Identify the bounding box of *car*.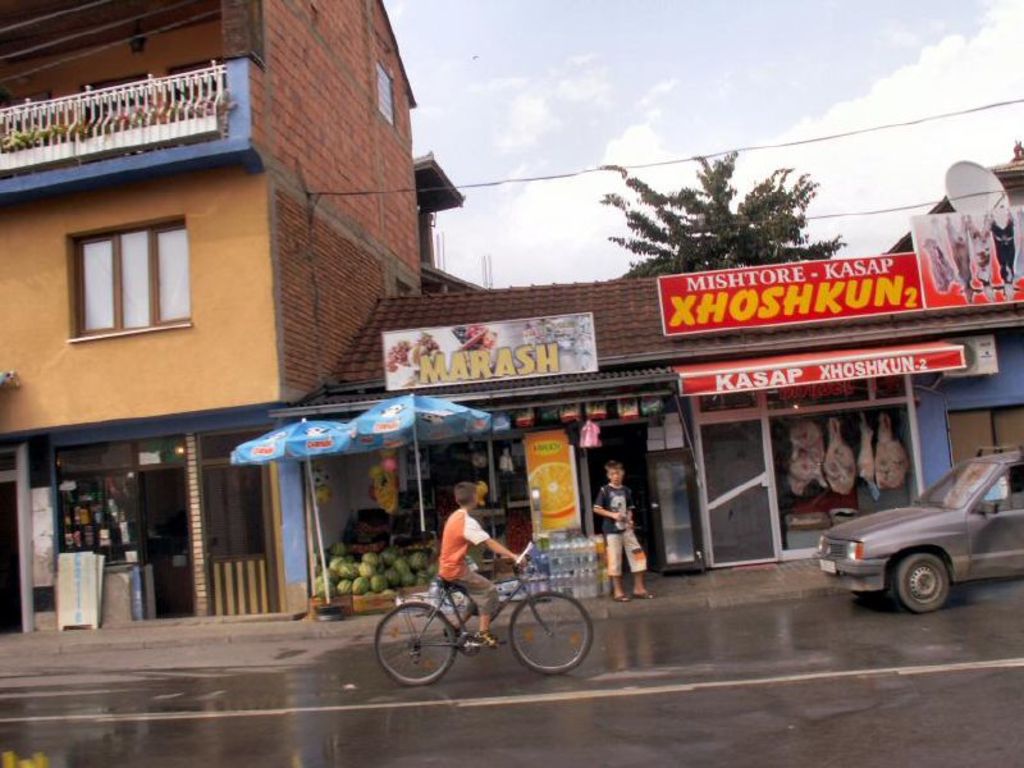
rect(820, 456, 1014, 612).
